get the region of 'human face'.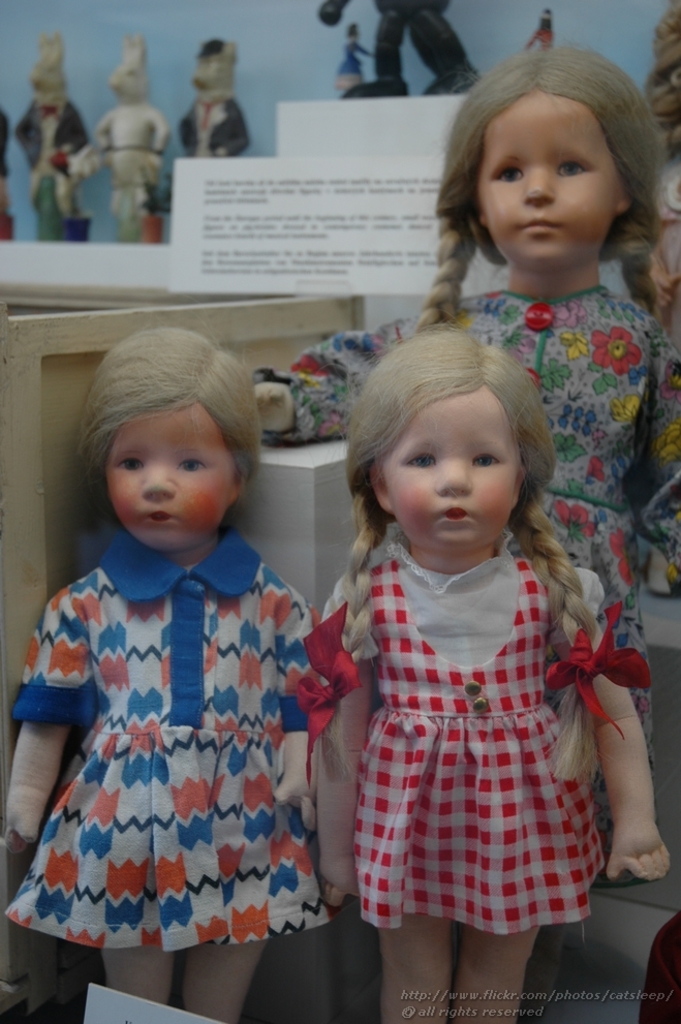
pyautogui.locateOnScreen(473, 92, 624, 270).
